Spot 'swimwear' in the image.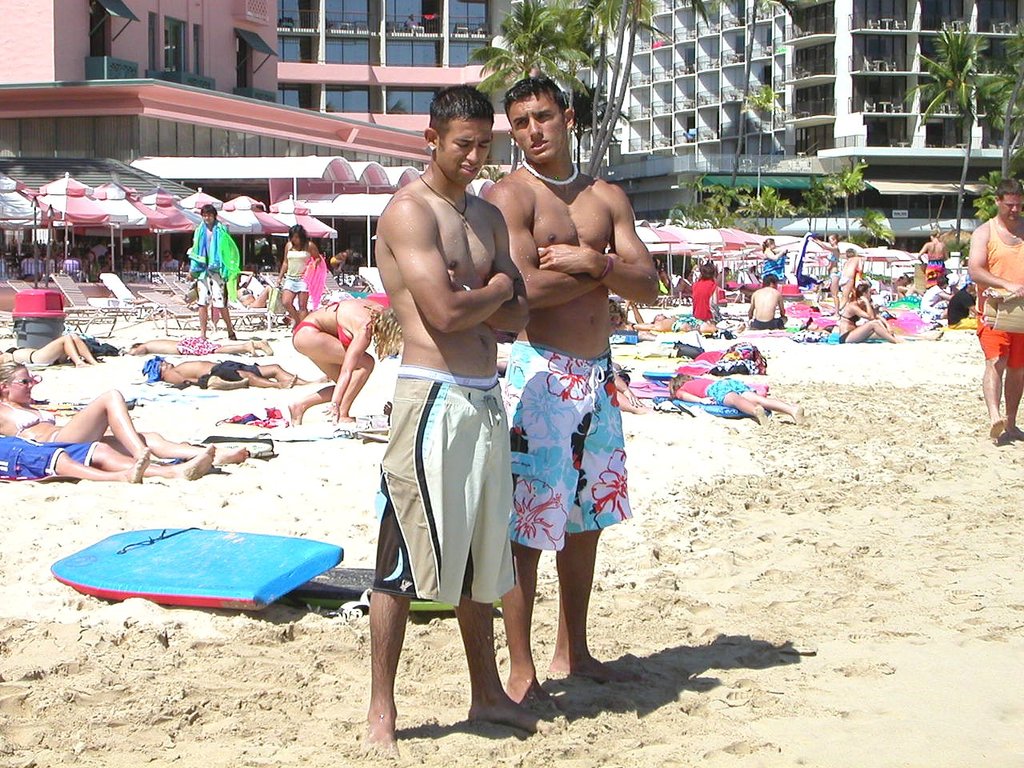
'swimwear' found at (826, 270, 842, 278).
